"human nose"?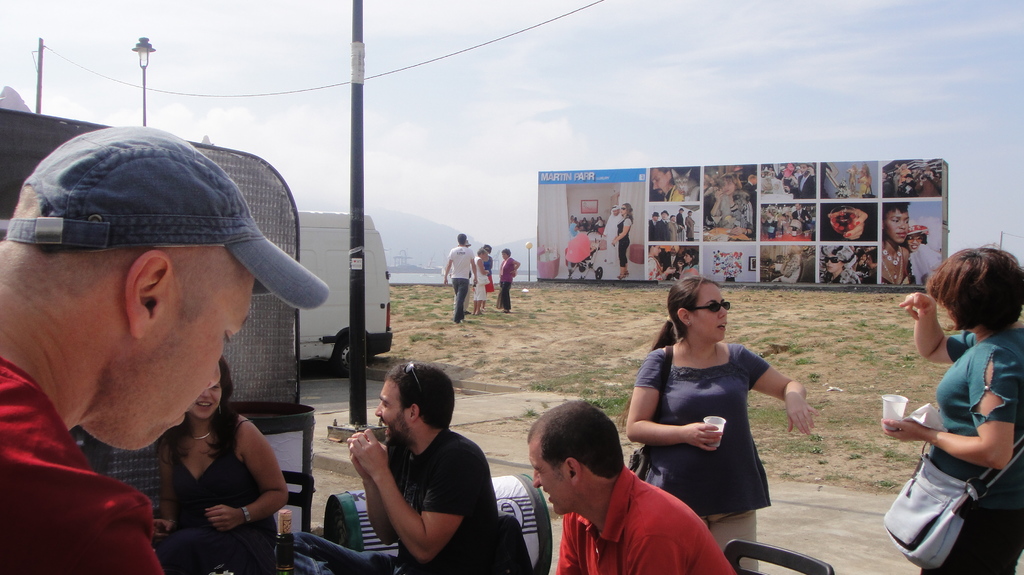
bbox=[199, 386, 209, 398]
